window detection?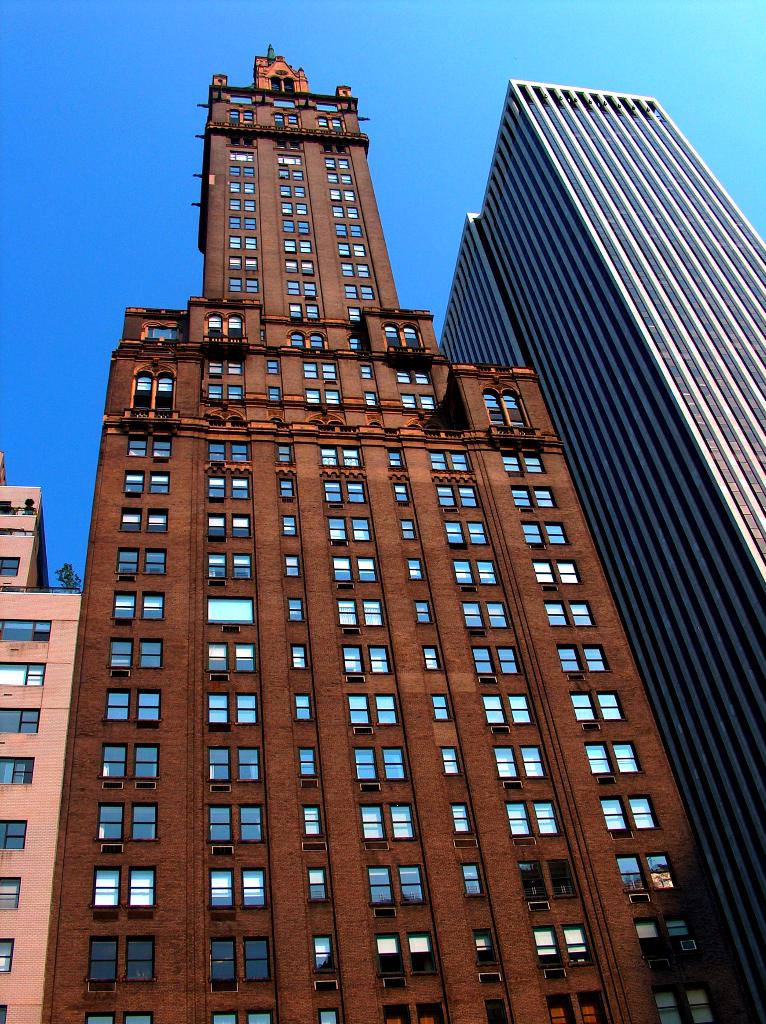
(207, 348, 246, 376)
